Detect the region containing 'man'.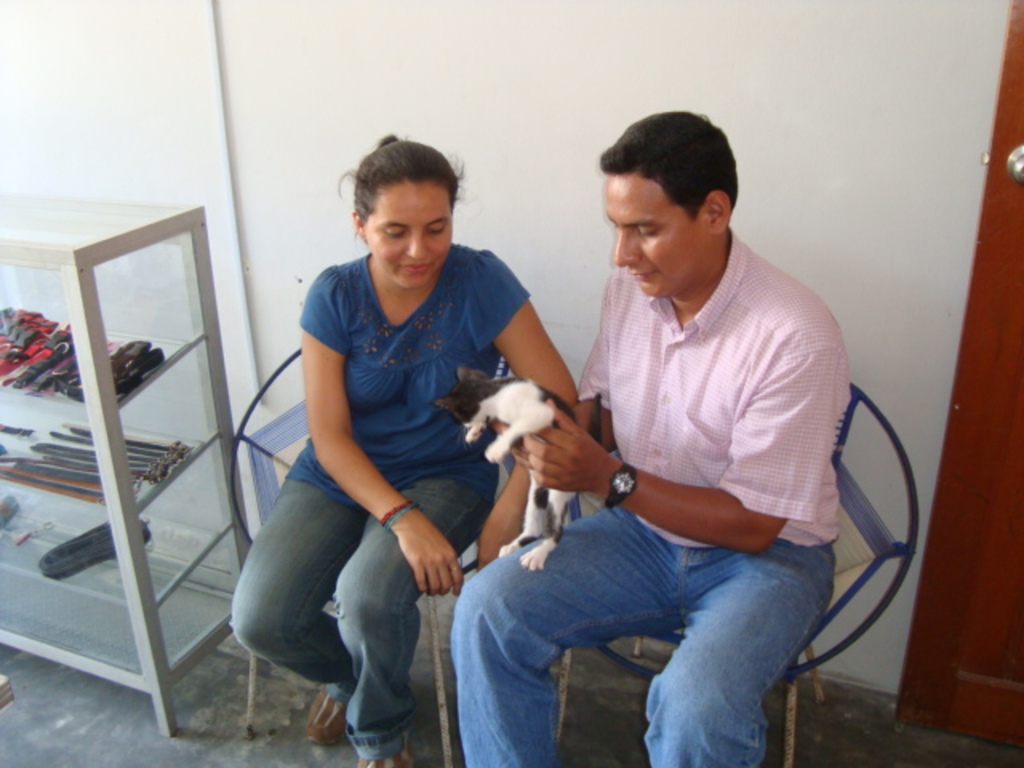
left=450, top=110, right=856, bottom=766.
